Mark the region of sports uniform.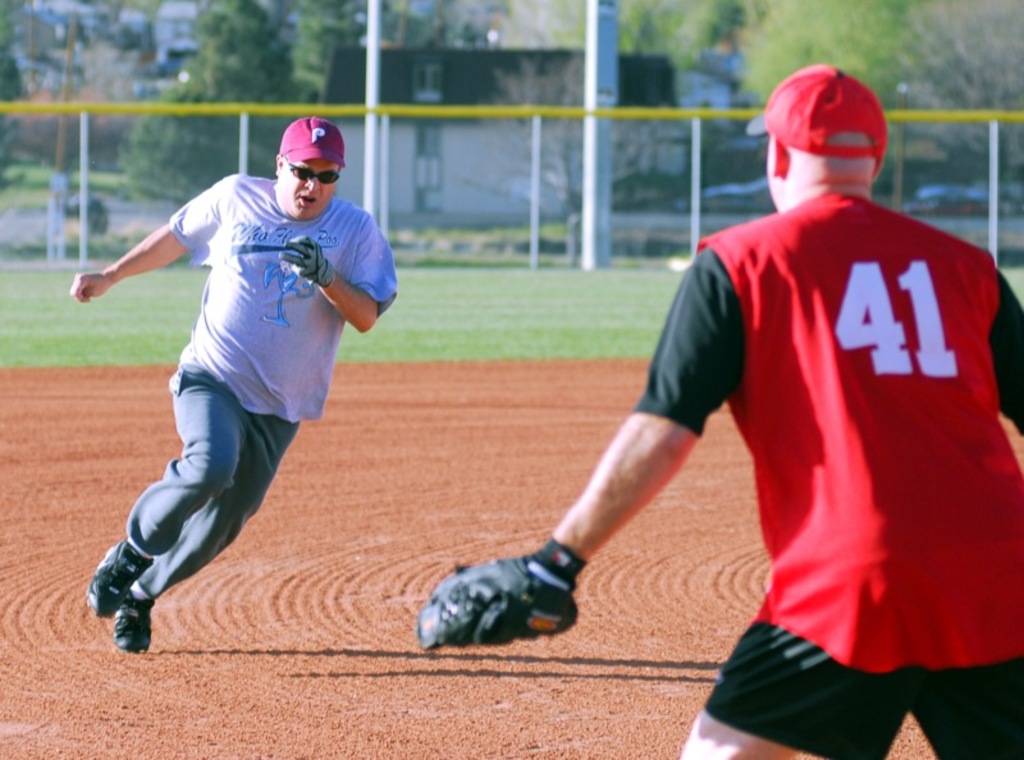
Region: (x1=415, y1=61, x2=1023, y2=759).
